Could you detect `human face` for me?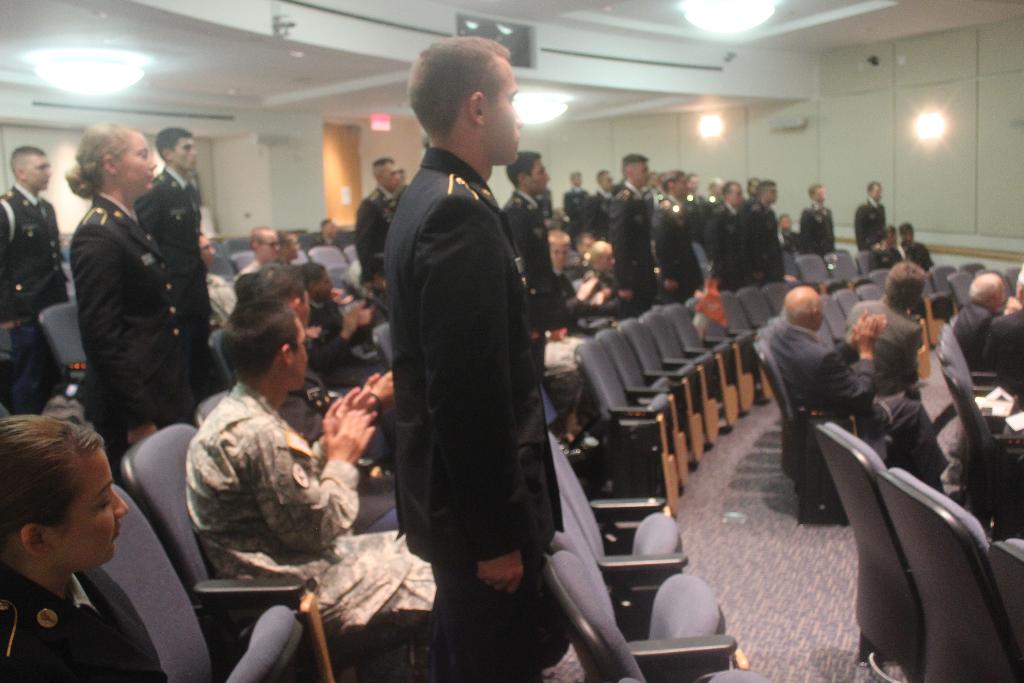
Detection result: left=904, top=230, right=909, bottom=244.
